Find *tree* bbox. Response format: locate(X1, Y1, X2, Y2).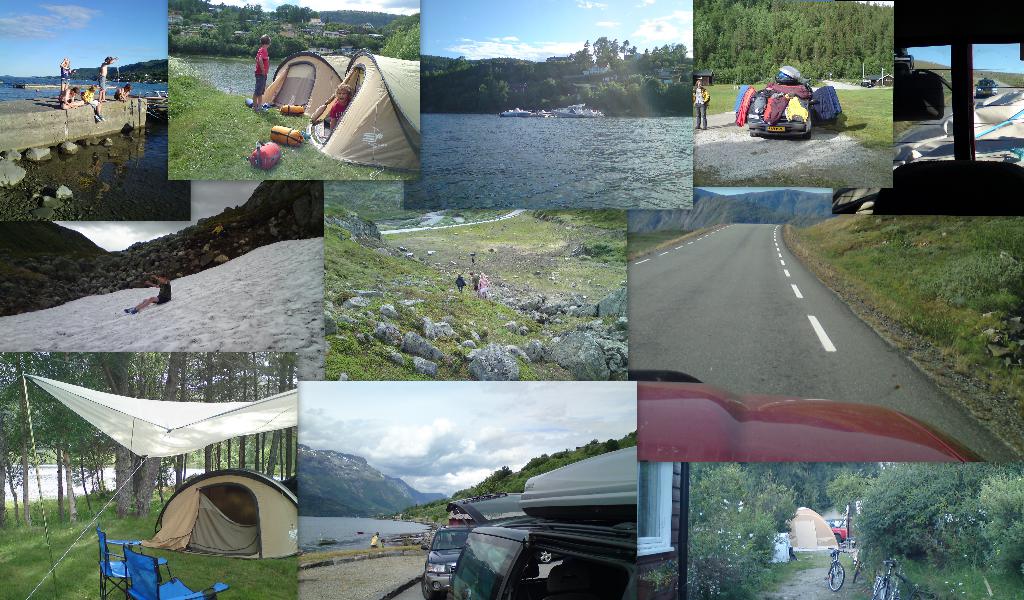
locate(0, 157, 320, 289).
